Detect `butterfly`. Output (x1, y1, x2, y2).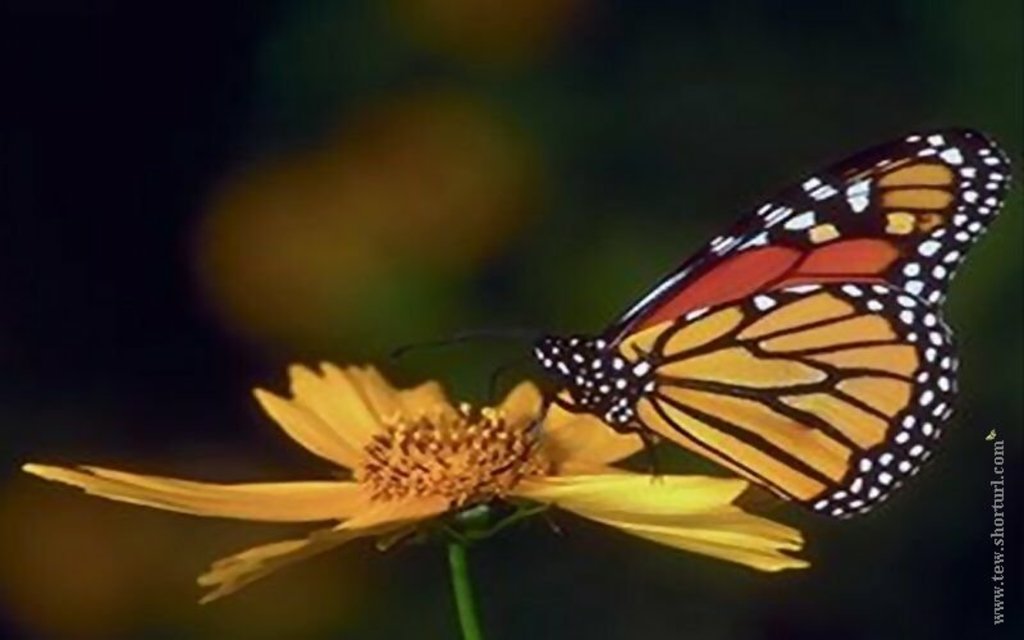
(375, 147, 998, 522).
